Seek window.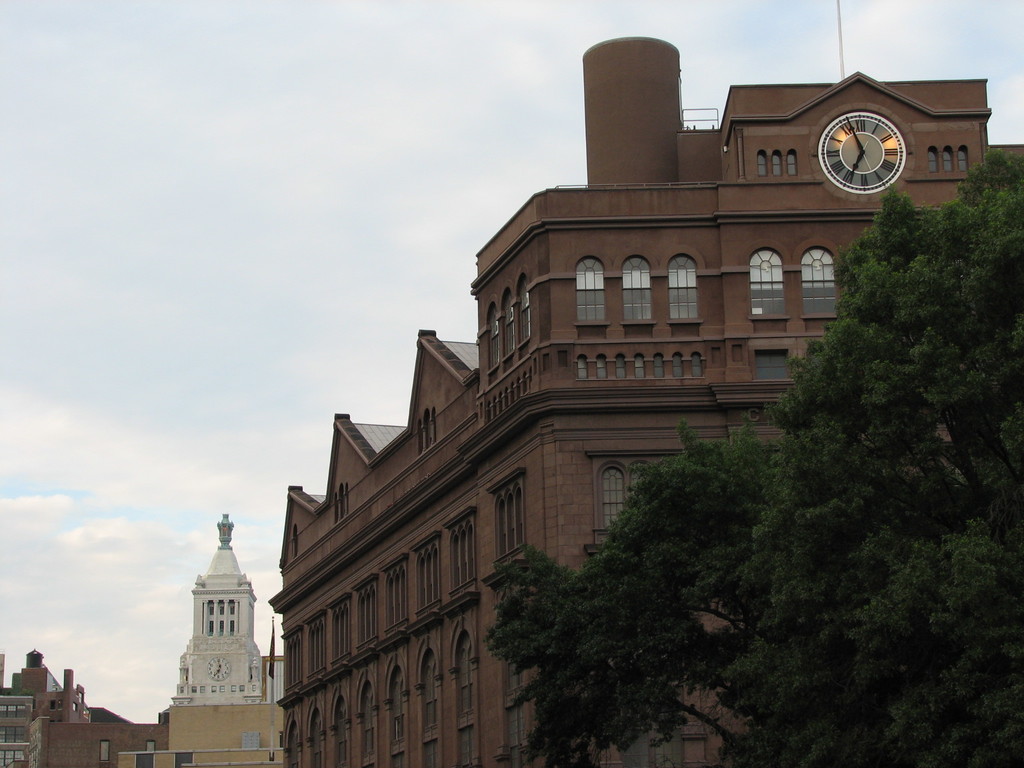
{"x1": 440, "y1": 511, "x2": 479, "y2": 612}.
